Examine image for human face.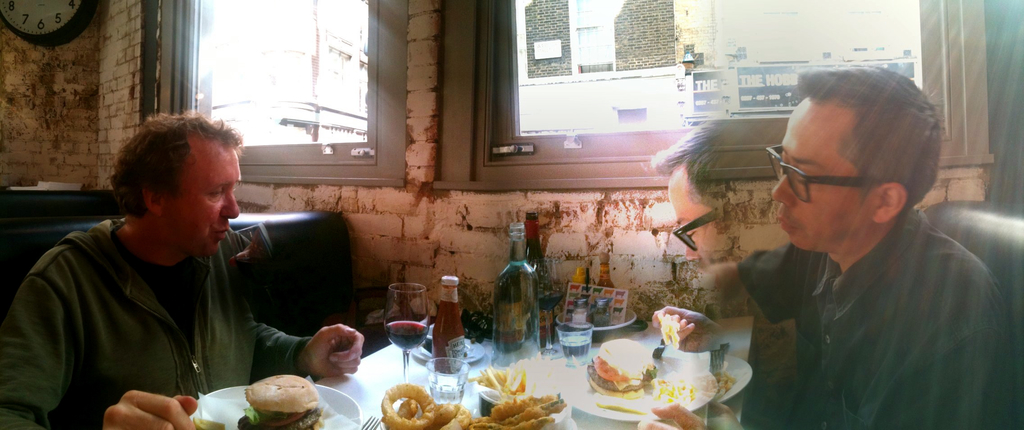
Examination result: 167,144,243,251.
